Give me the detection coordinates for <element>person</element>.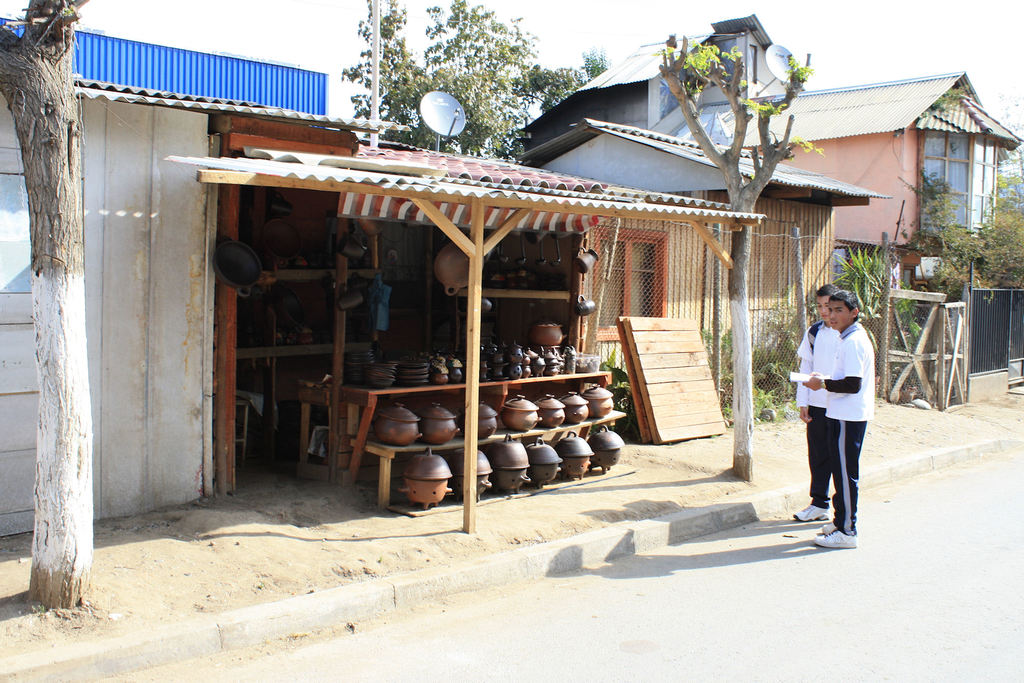
l=804, t=289, r=879, b=550.
